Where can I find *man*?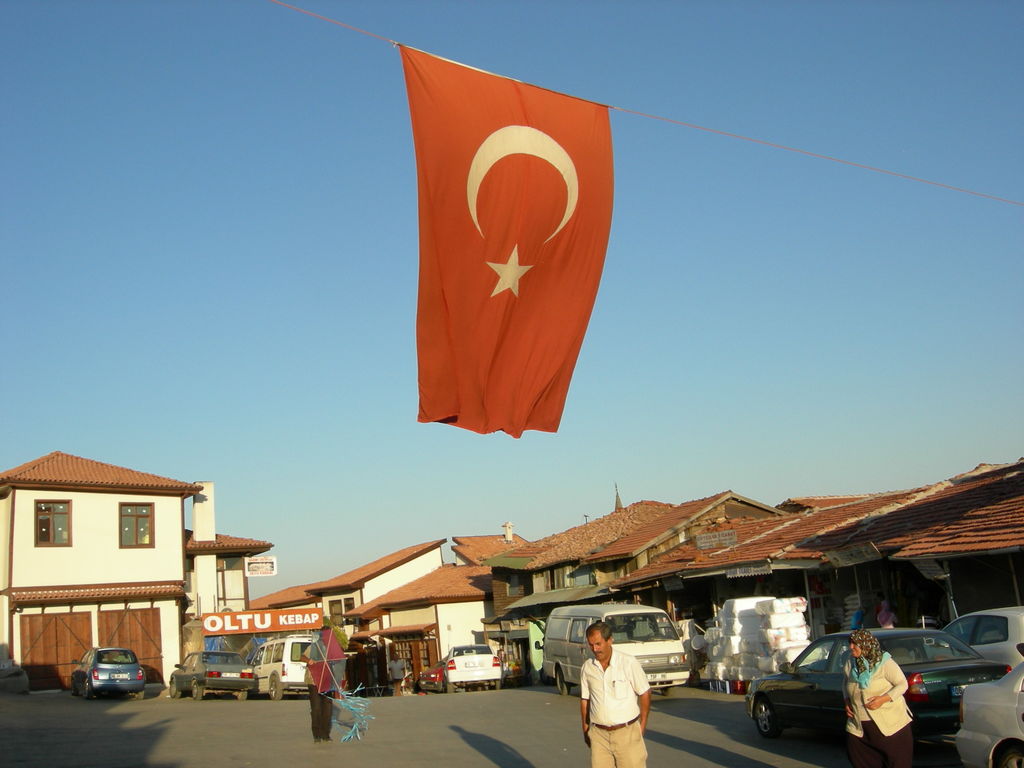
You can find it at Rect(388, 651, 406, 685).
